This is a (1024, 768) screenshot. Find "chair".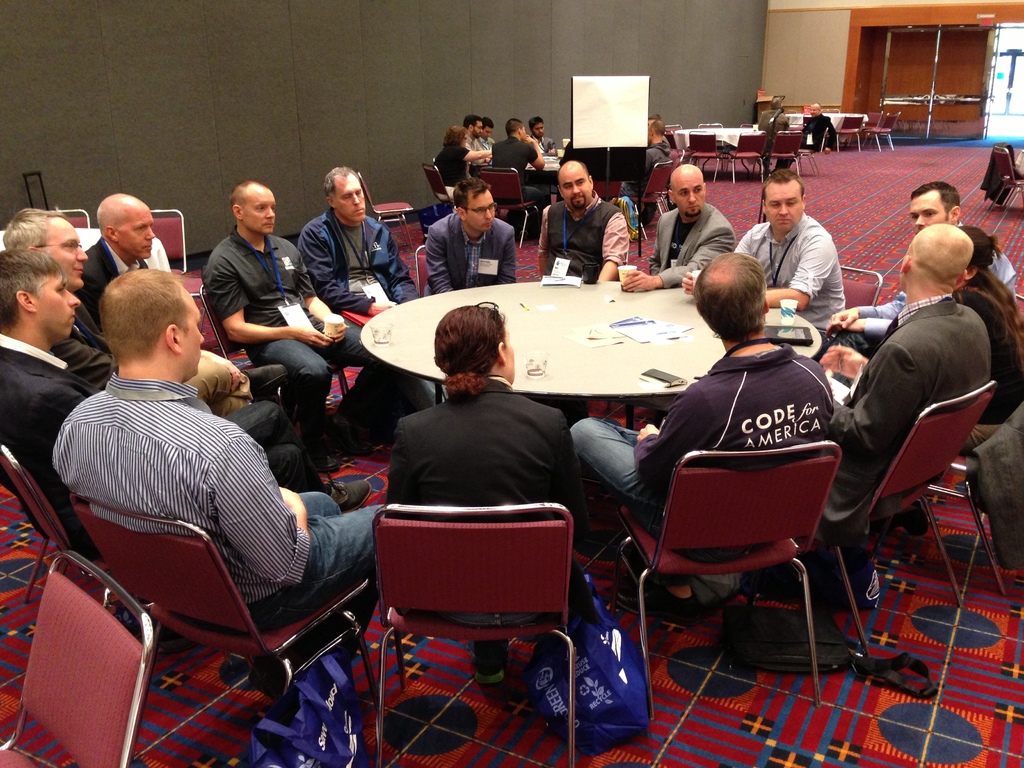
Bounding box: (x1=684, y1=131, x2=726, y2=188).
